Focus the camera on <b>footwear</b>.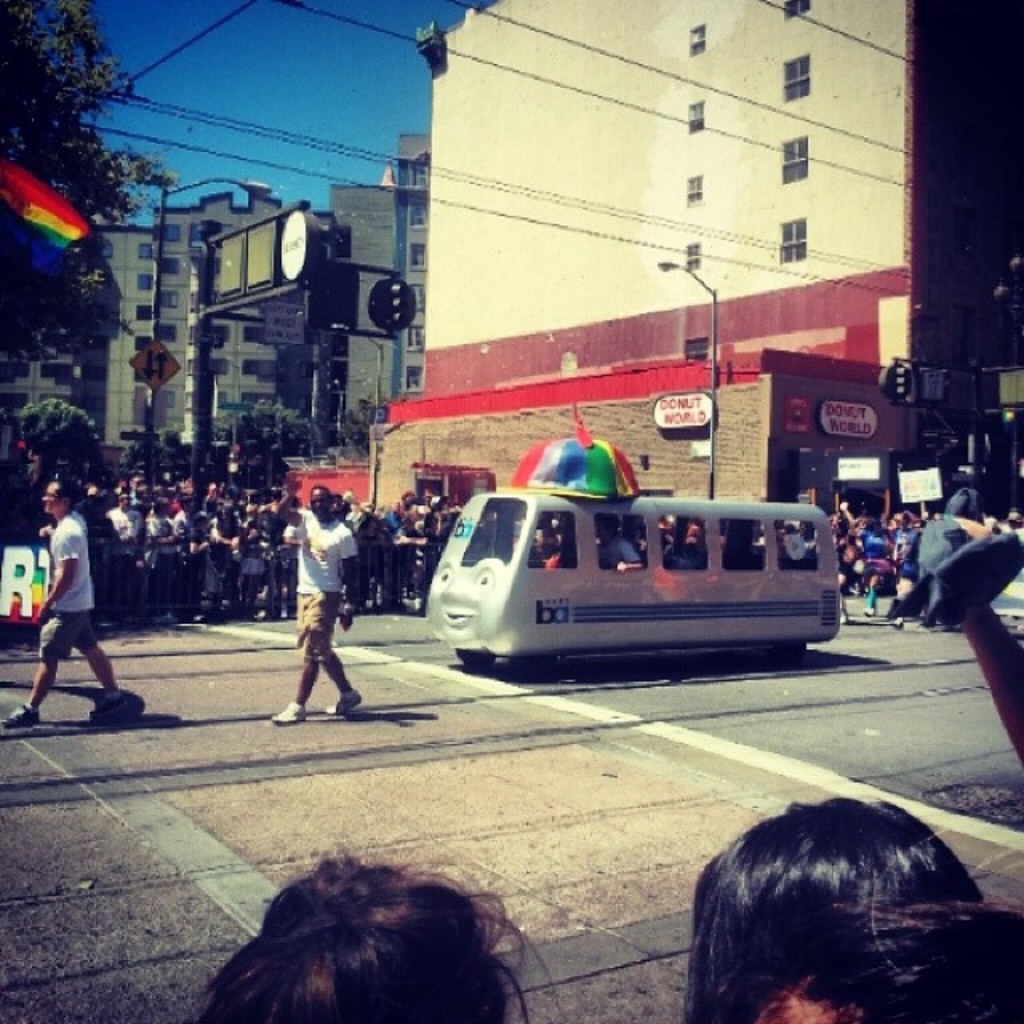
Focus region: box(0, 704, 35, 731).
